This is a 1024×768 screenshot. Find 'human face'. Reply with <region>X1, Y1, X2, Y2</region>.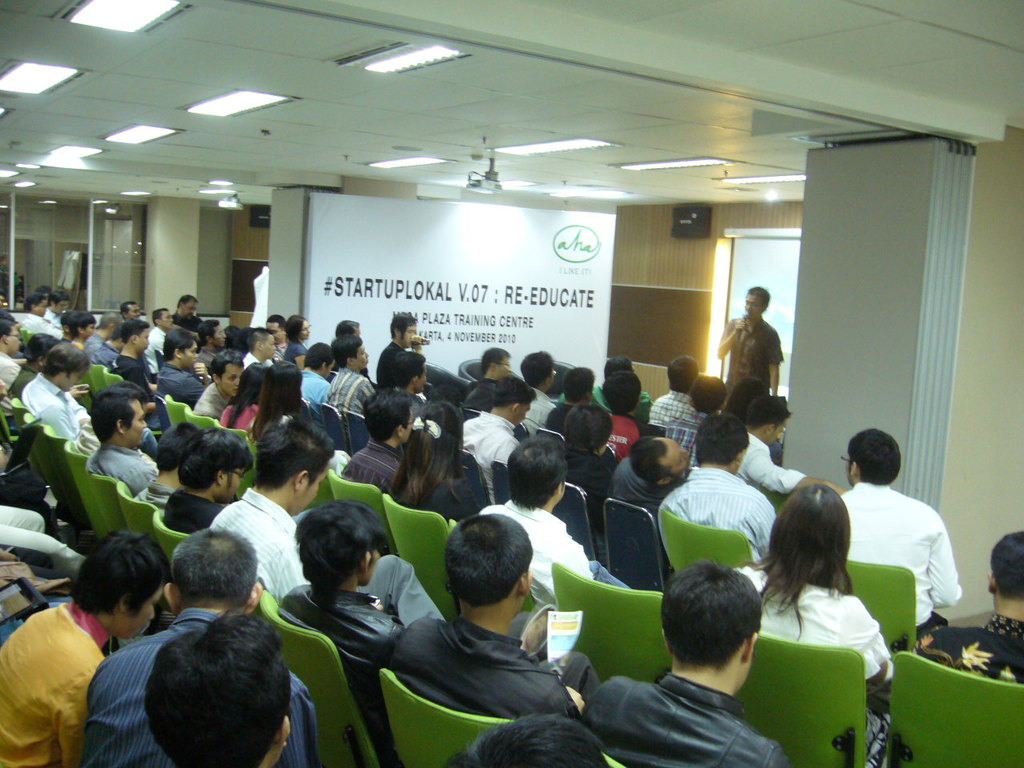
<region>226, 466, 242, 496</region>.
